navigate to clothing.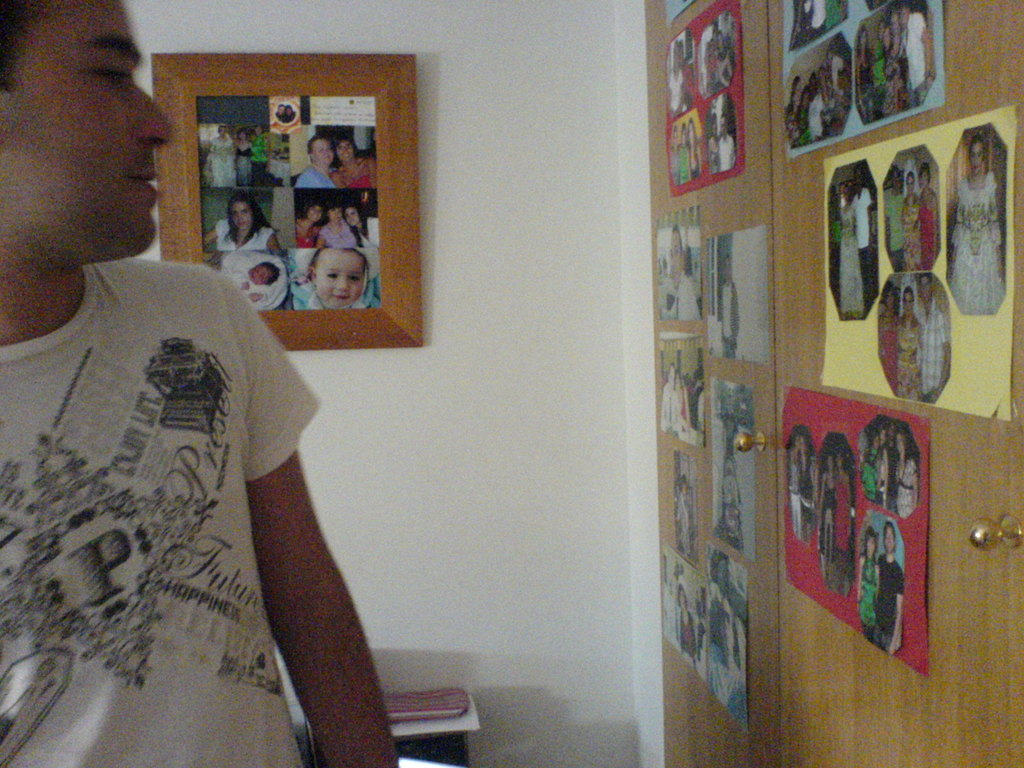
Navigation target: pyautogui.locateOnScreen(901, 198, 922, 271).
